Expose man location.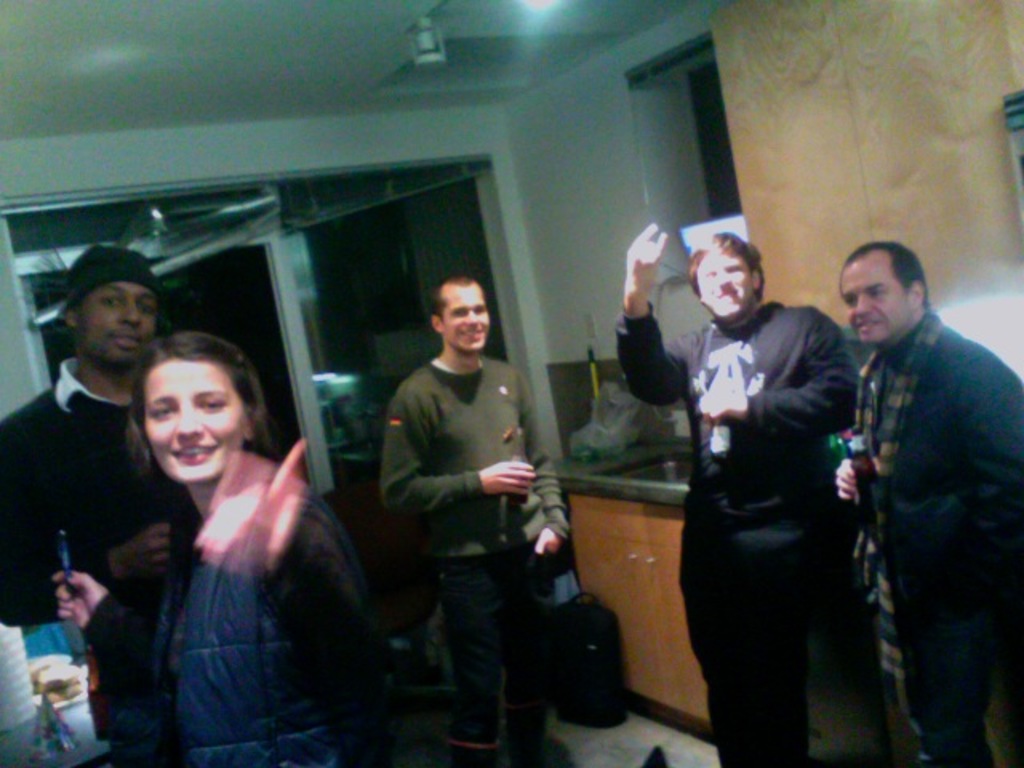
Exposed at (x1=826, y1=218, x2=1013, y2=767).
